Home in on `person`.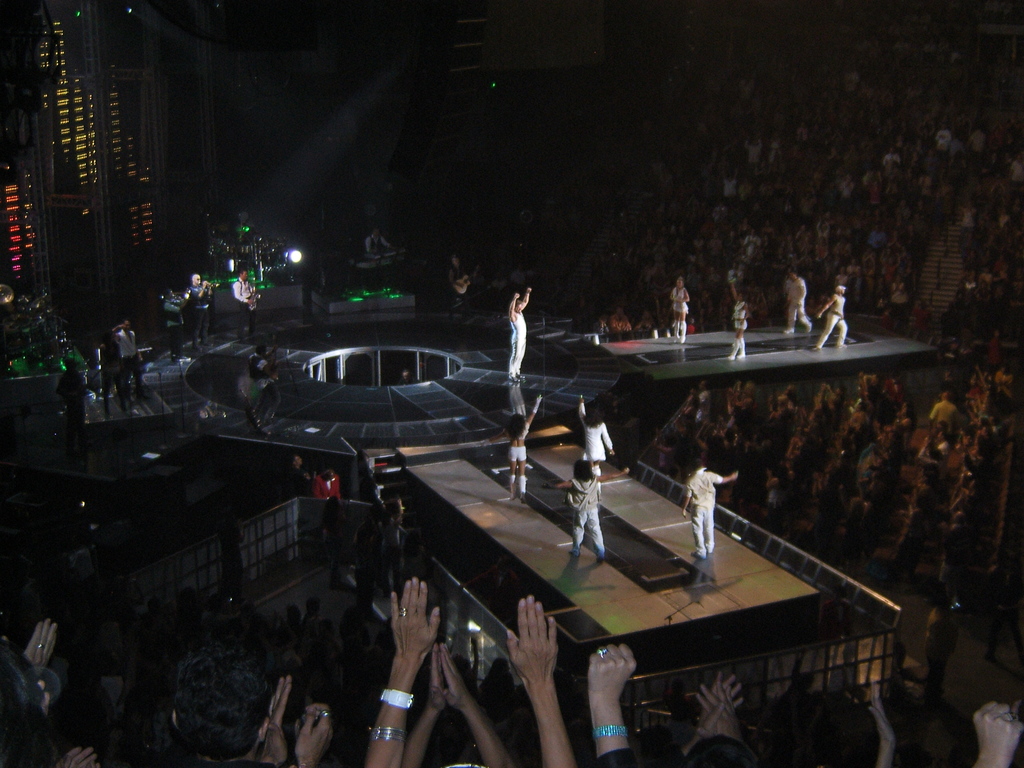
Homed in at [232,268,257,341].
